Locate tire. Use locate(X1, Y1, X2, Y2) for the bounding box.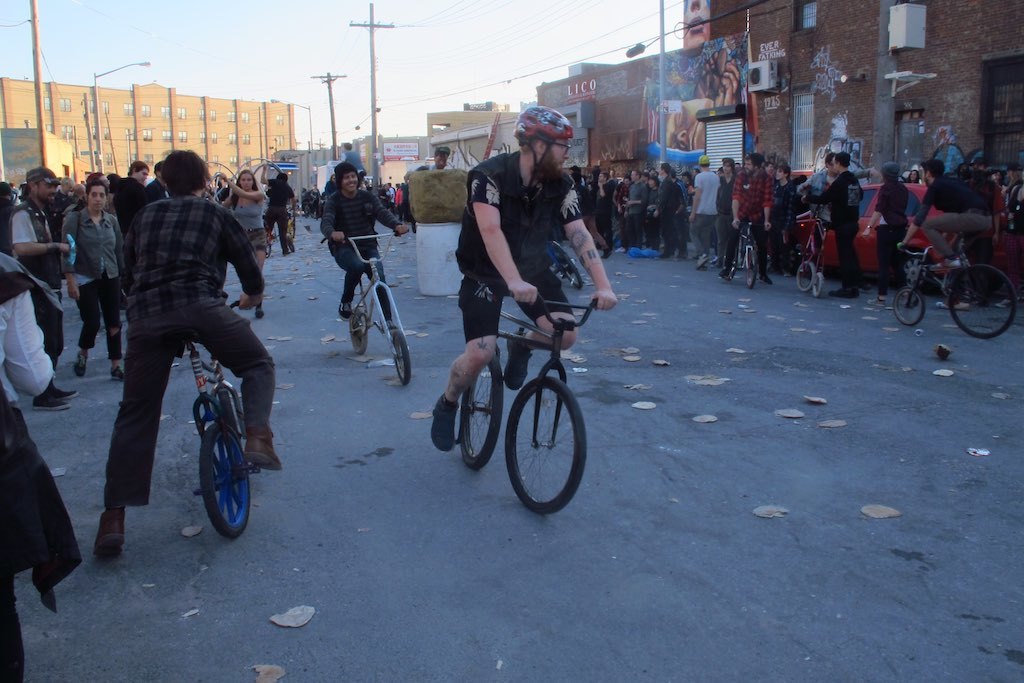
locate(497, 361, 588, 518).
